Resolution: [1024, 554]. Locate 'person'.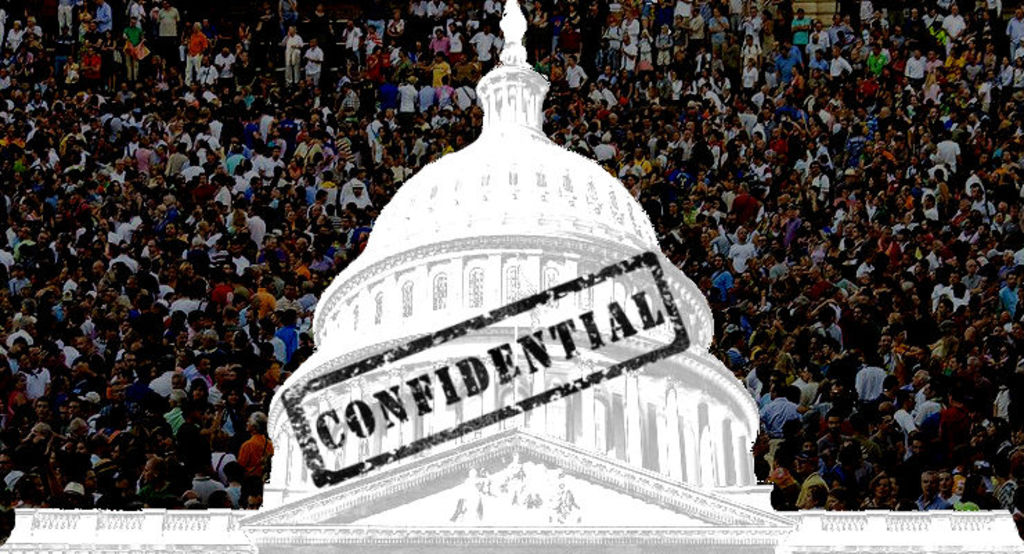
[367, 18, 378, 54].
